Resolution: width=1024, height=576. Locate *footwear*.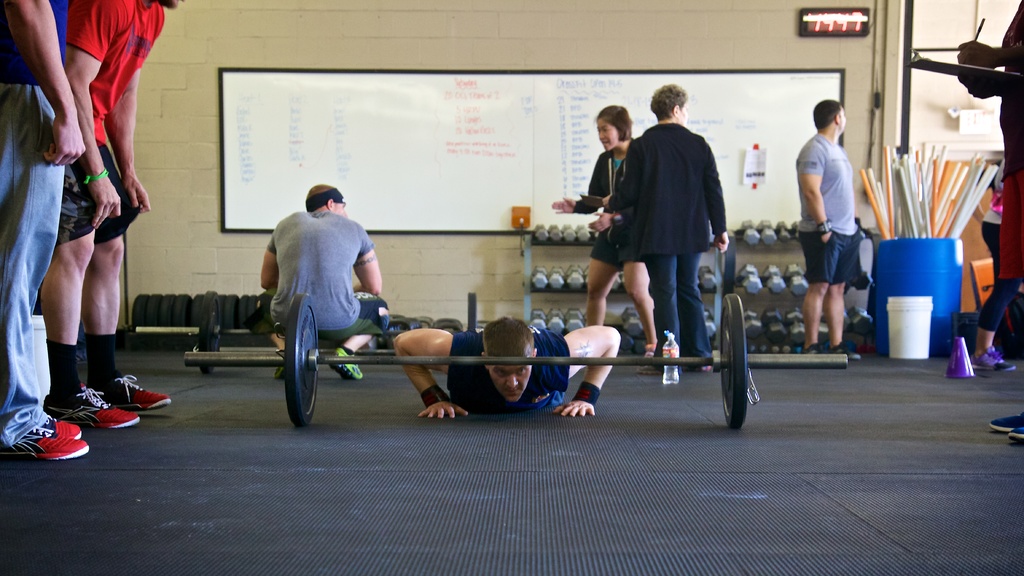
Rect(42, 385, 138, 424).
